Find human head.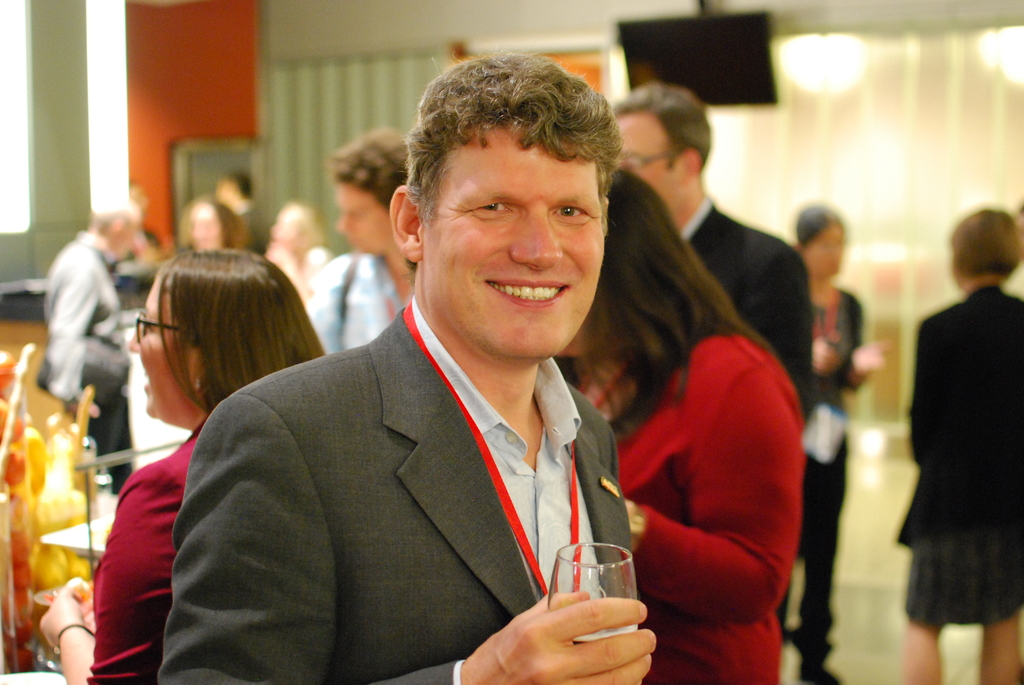
pyautogui.locateOnScreen(178, 198, 232, 253).
